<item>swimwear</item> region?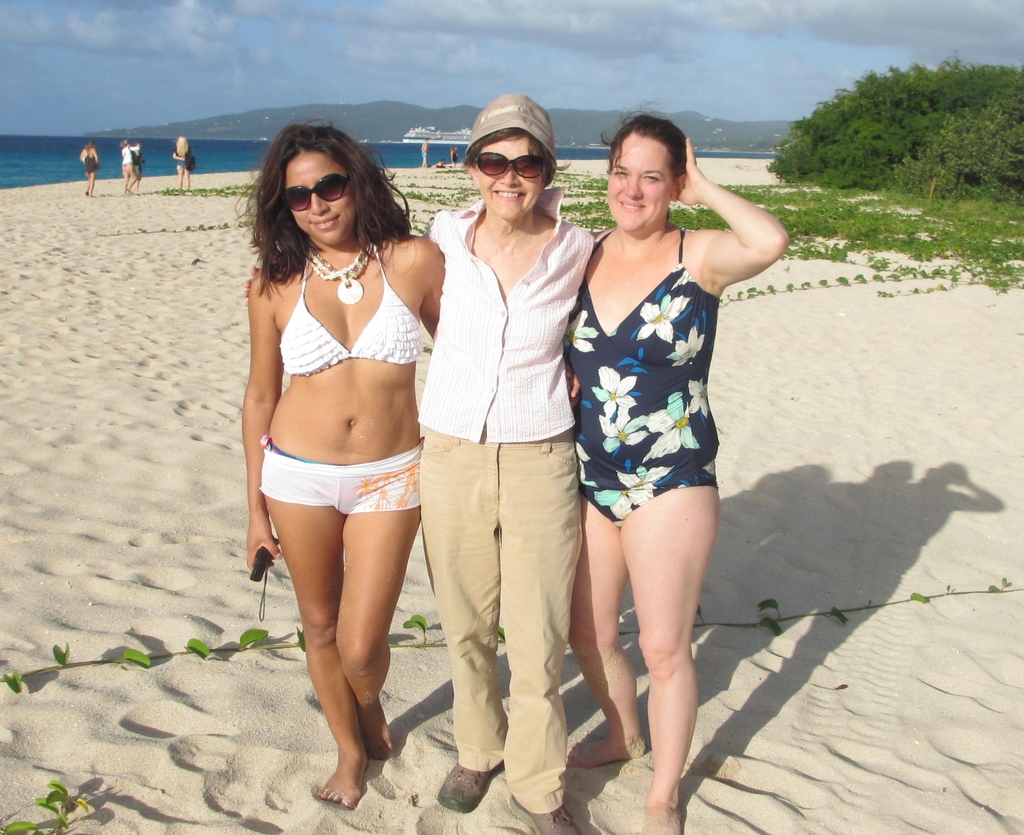
[83,150,100,171]
